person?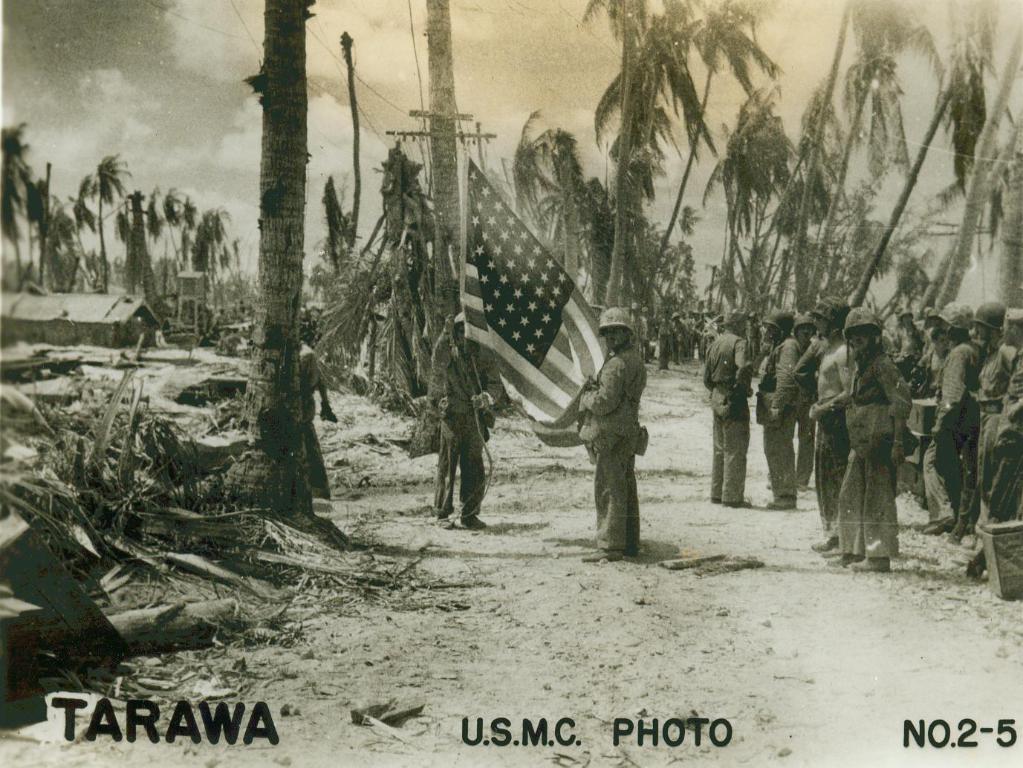
<bbox>568, 302, 652, 561</bbox>
